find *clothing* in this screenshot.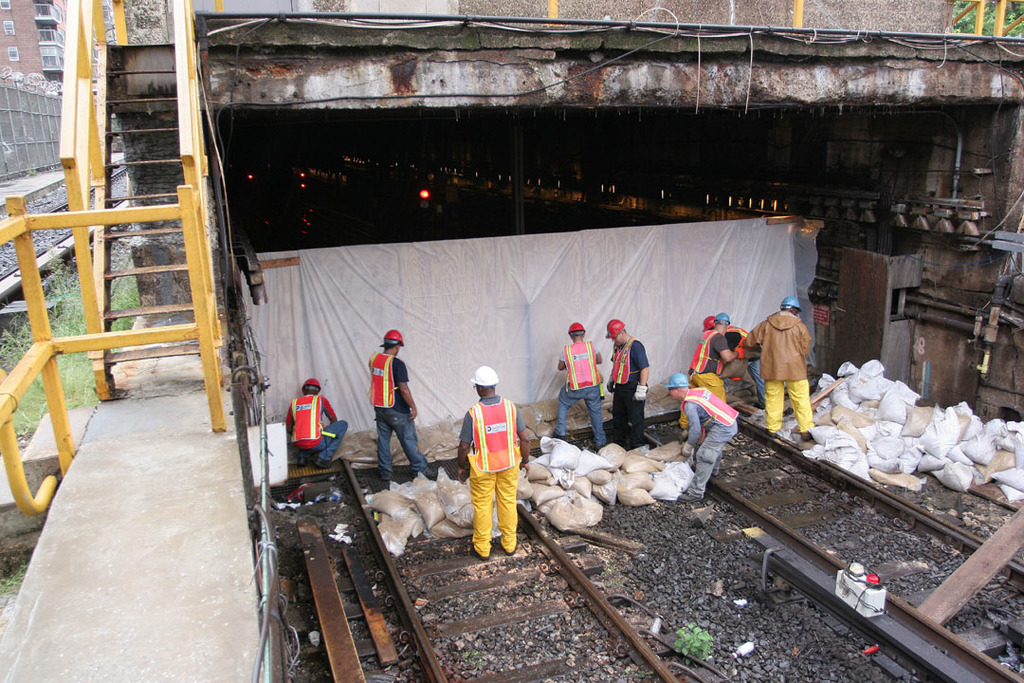
The bounding box for *clothing* is [x1=457, y1=394, x2=527, y2=560].
